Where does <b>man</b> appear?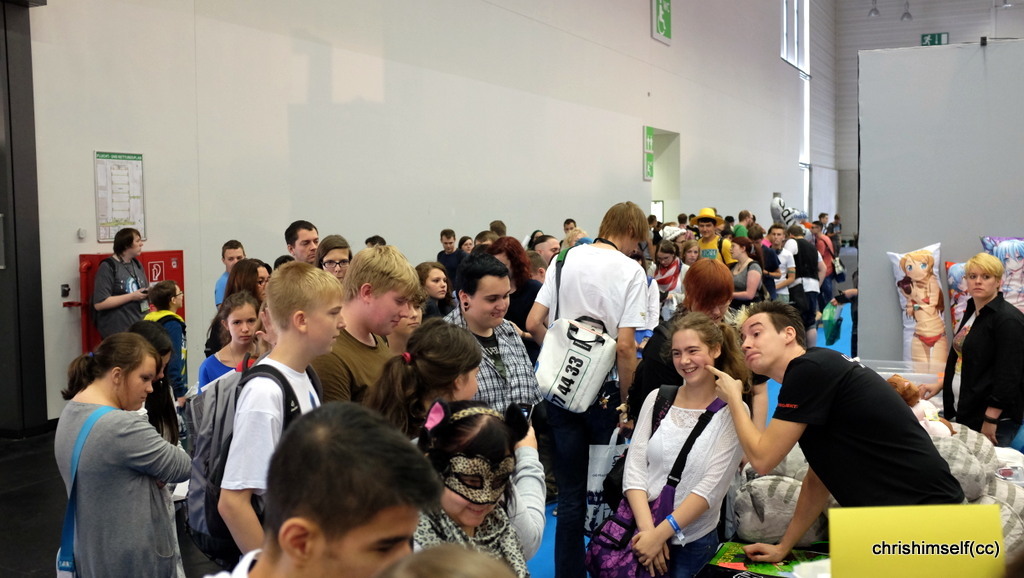
Appears at [x1=780, y1=225, x2=825, y2=322].
